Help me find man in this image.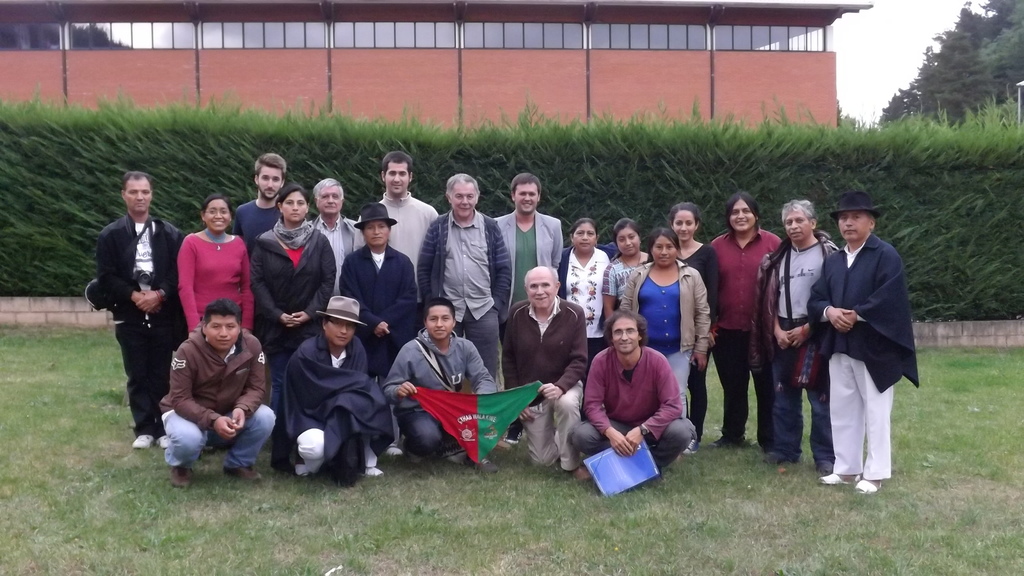
Found it: left=158, top=297, right=278, bottom=494.
